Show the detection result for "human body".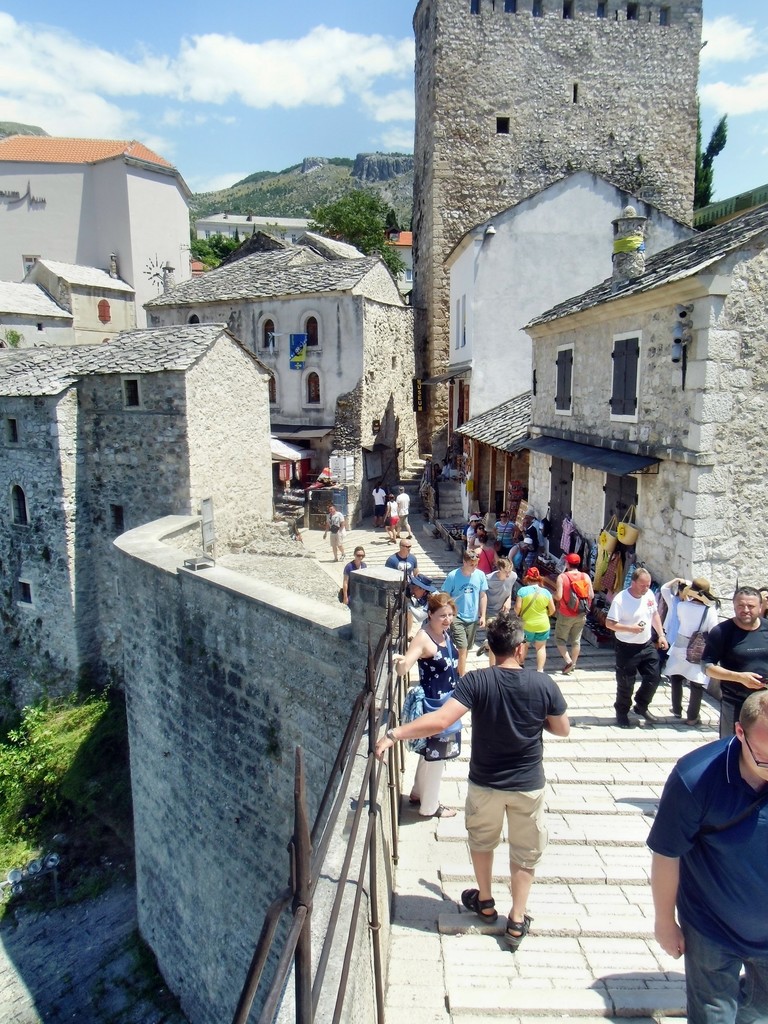
rect(486, 559, 520, 623).
